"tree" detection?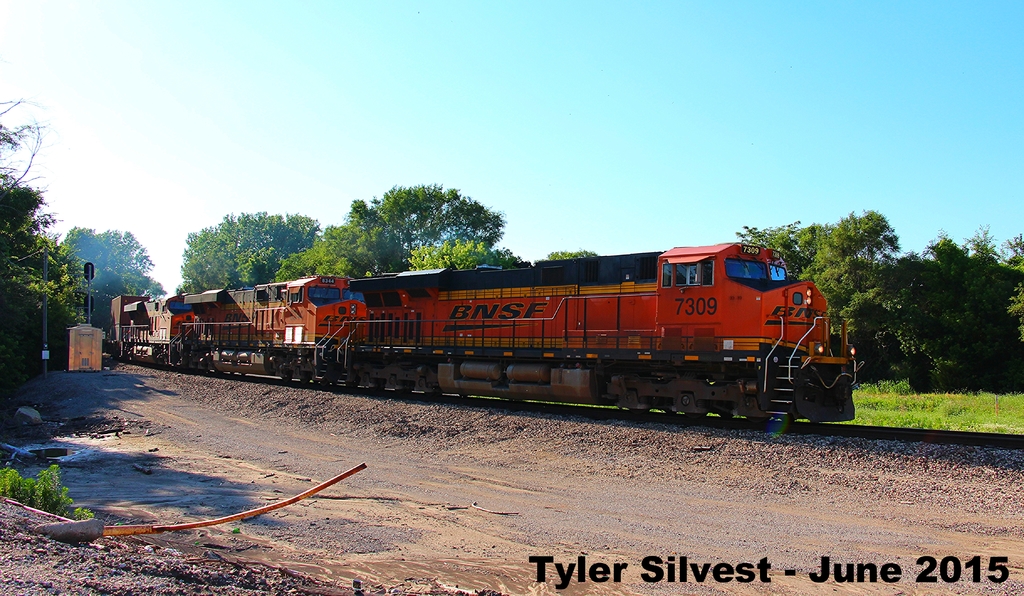
272, 232, 373, 282
